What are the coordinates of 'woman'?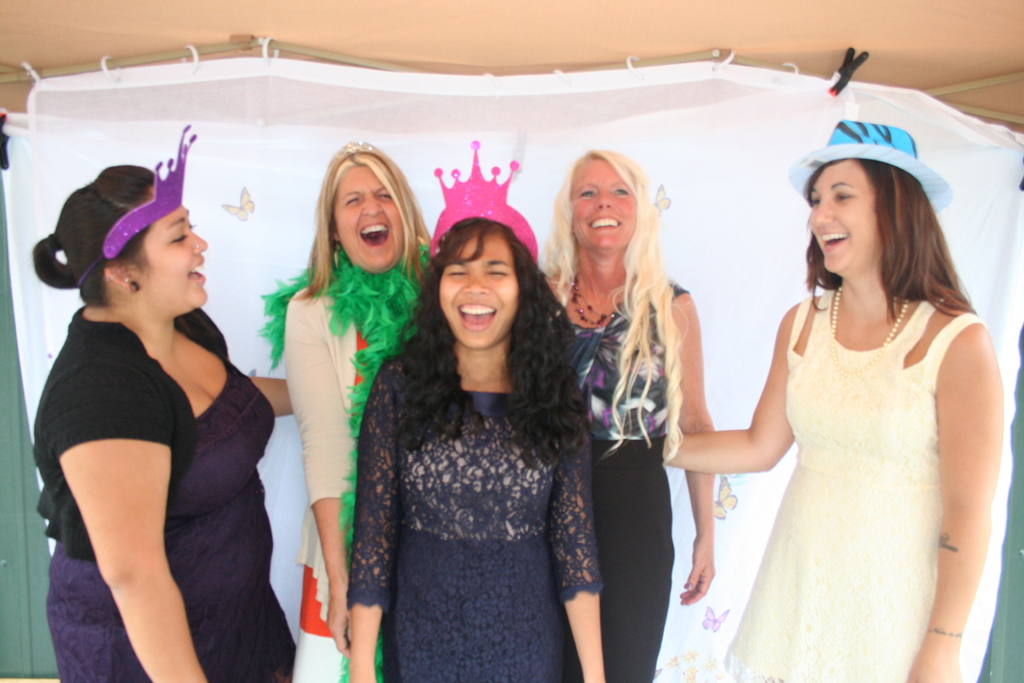
box(346, 143, 621, 682).
